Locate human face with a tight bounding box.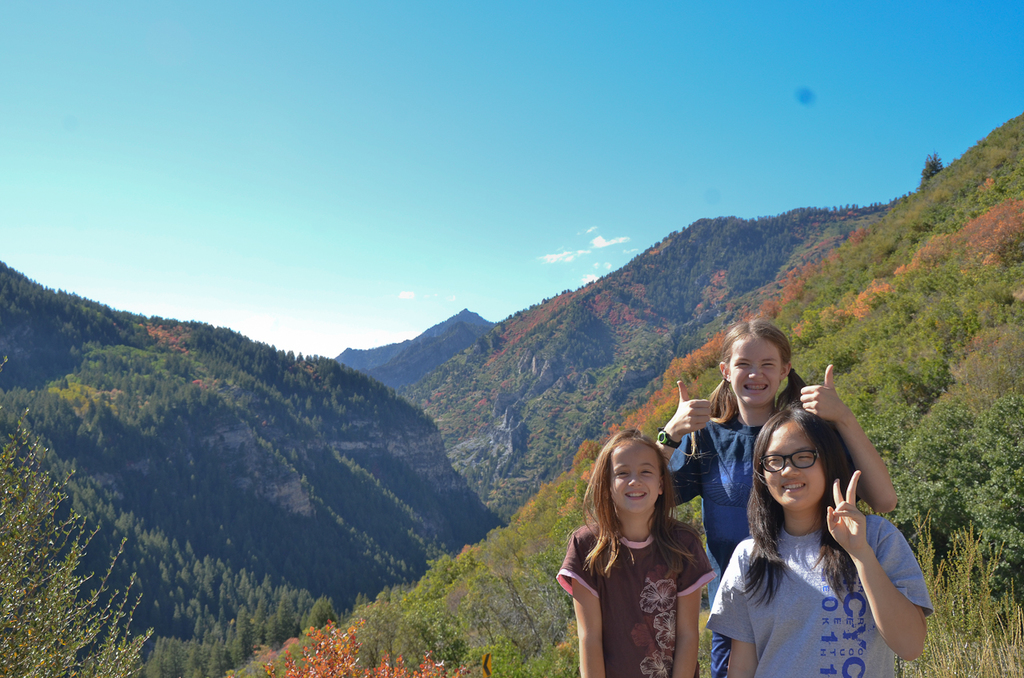
box=[759, 418, 829, 516].
